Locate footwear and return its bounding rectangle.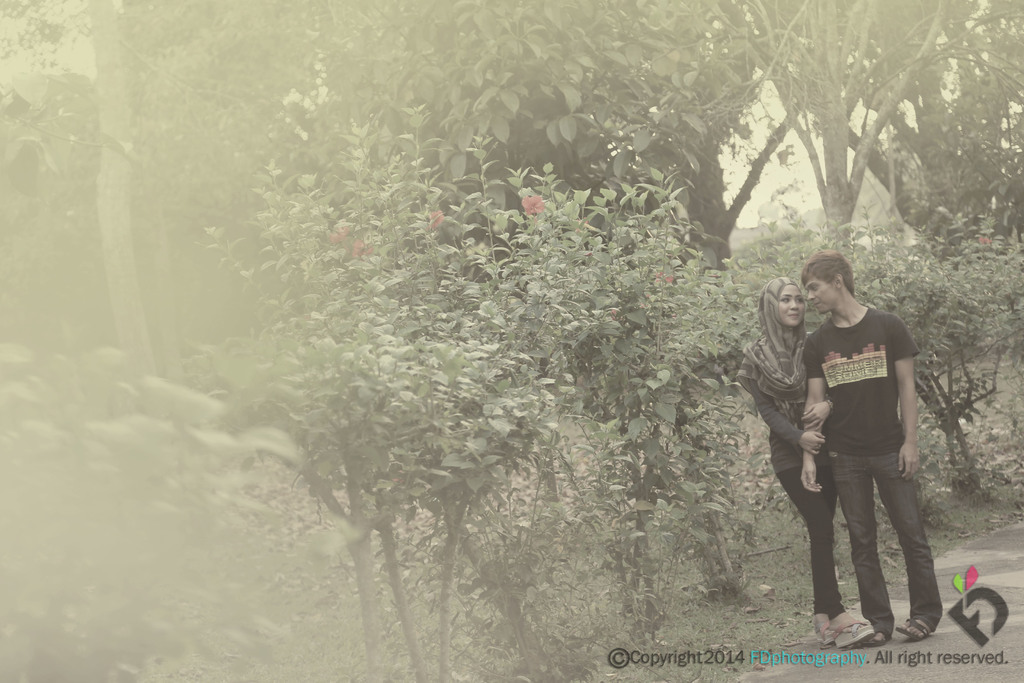
[left=828, top=614, right=875, bottom=650].
